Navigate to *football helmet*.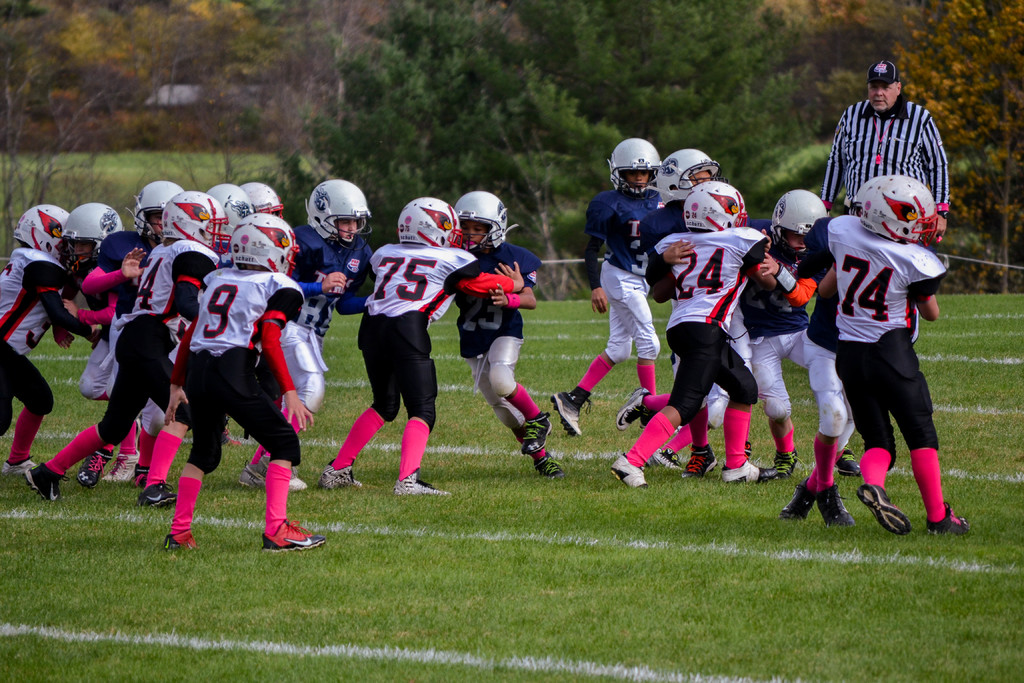
Navigation target: pyautogui.locateOnScreen(397, 193, 463, 251).
